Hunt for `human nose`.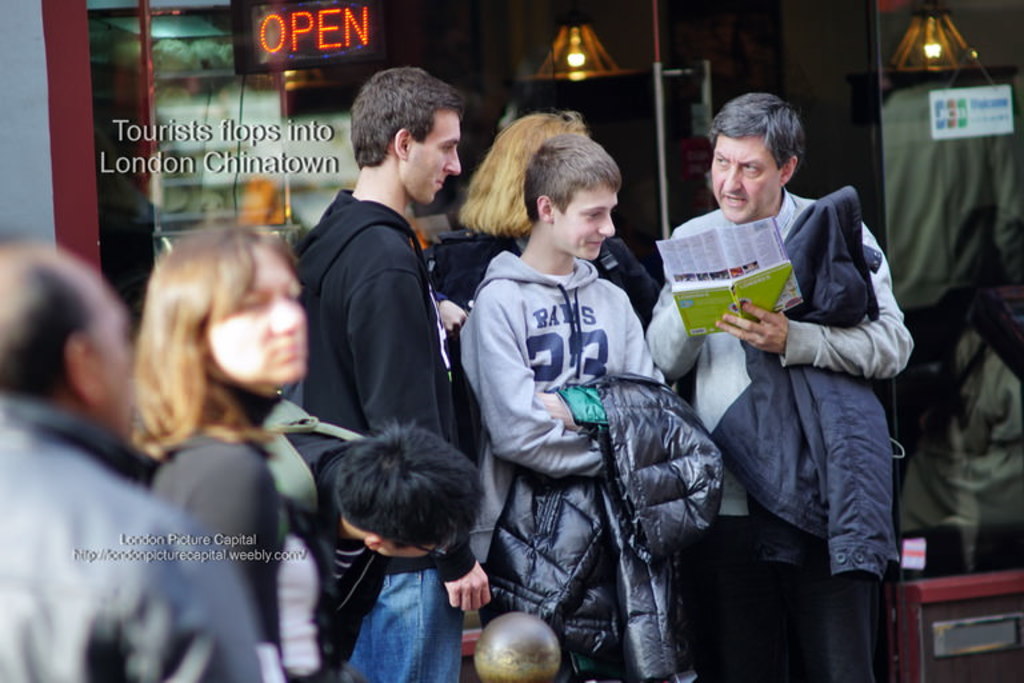
Hunted down at BBox(597, 215, 617, 236).
